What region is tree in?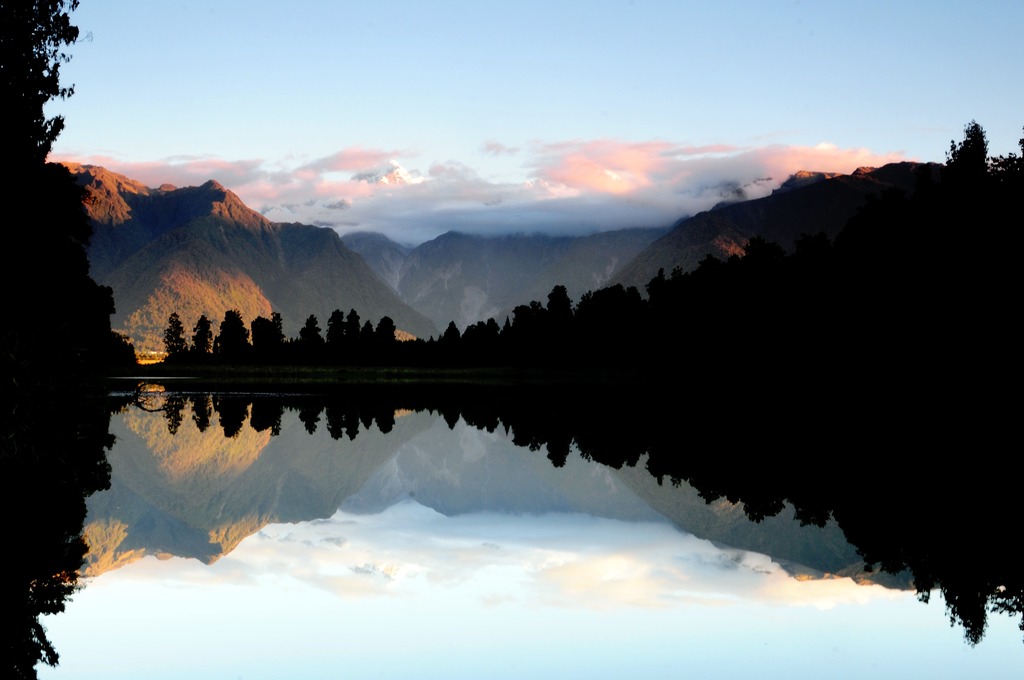
{"left": 438, "top": 321, "right": 468, "bottom": 335}.
